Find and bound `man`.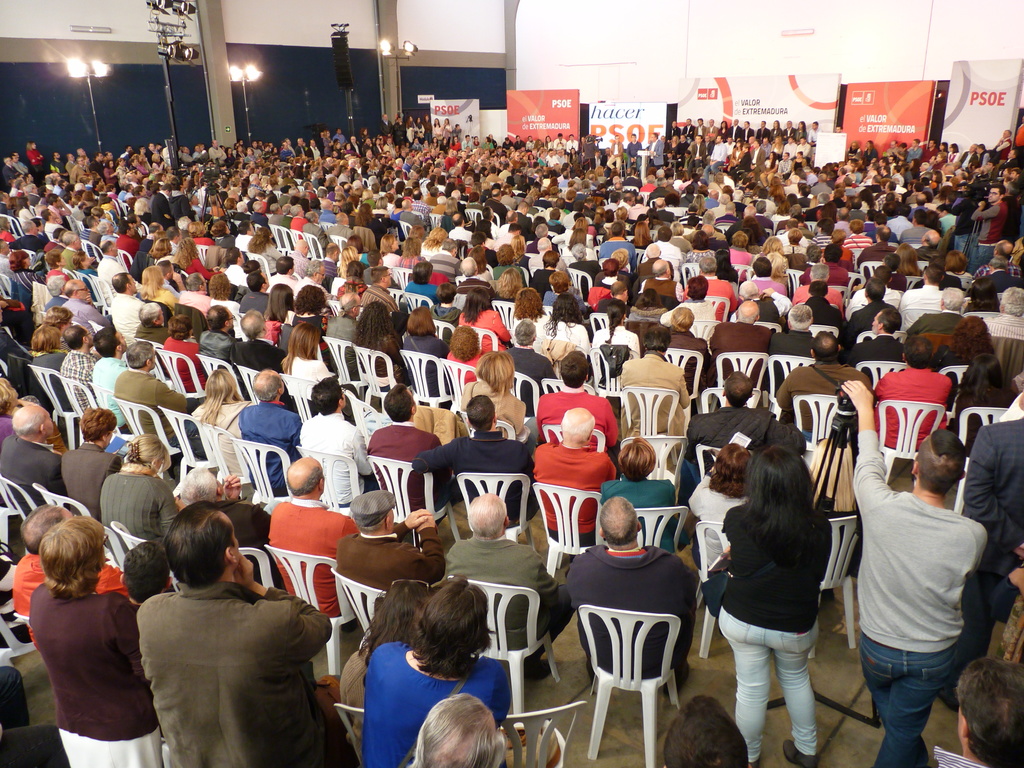
Bound: <bbox>872, 333, 954, 452</bbox>.
